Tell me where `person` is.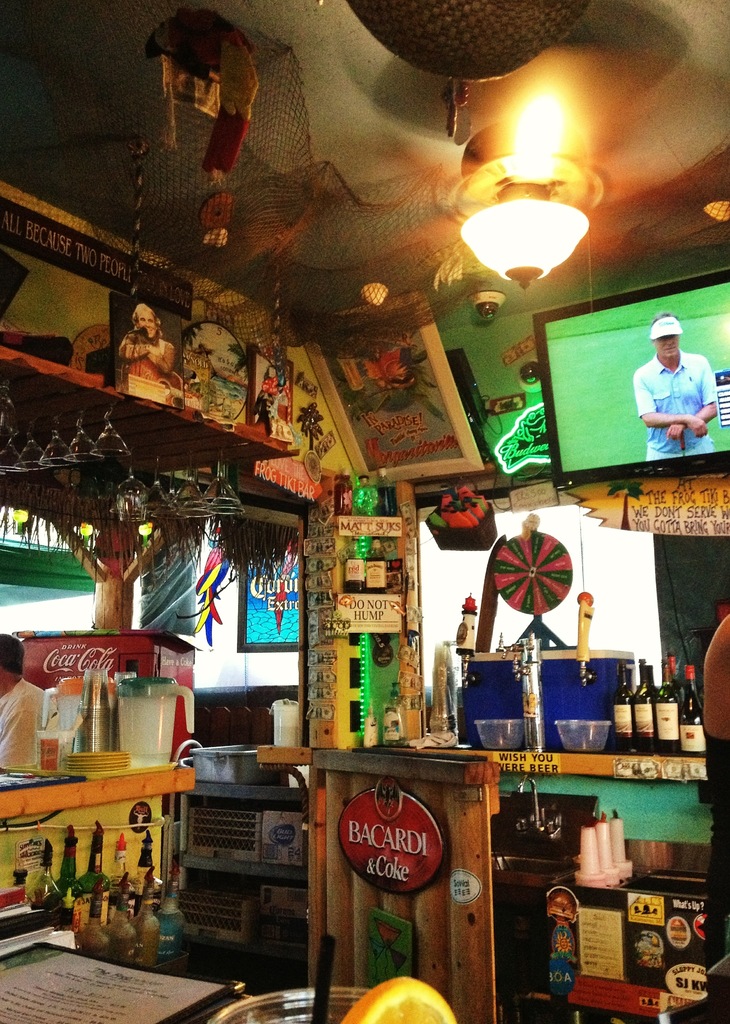
`person` is at BBox(116, 301, 179, 380).
